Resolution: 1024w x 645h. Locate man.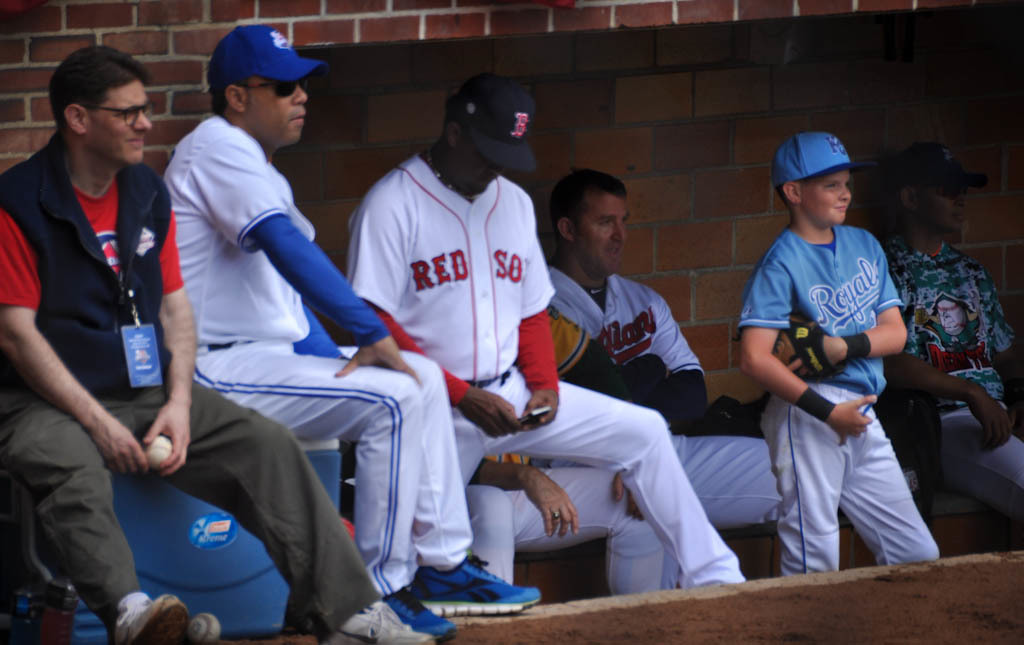
<bbox>160, 18, 542, 641</bbox>.
